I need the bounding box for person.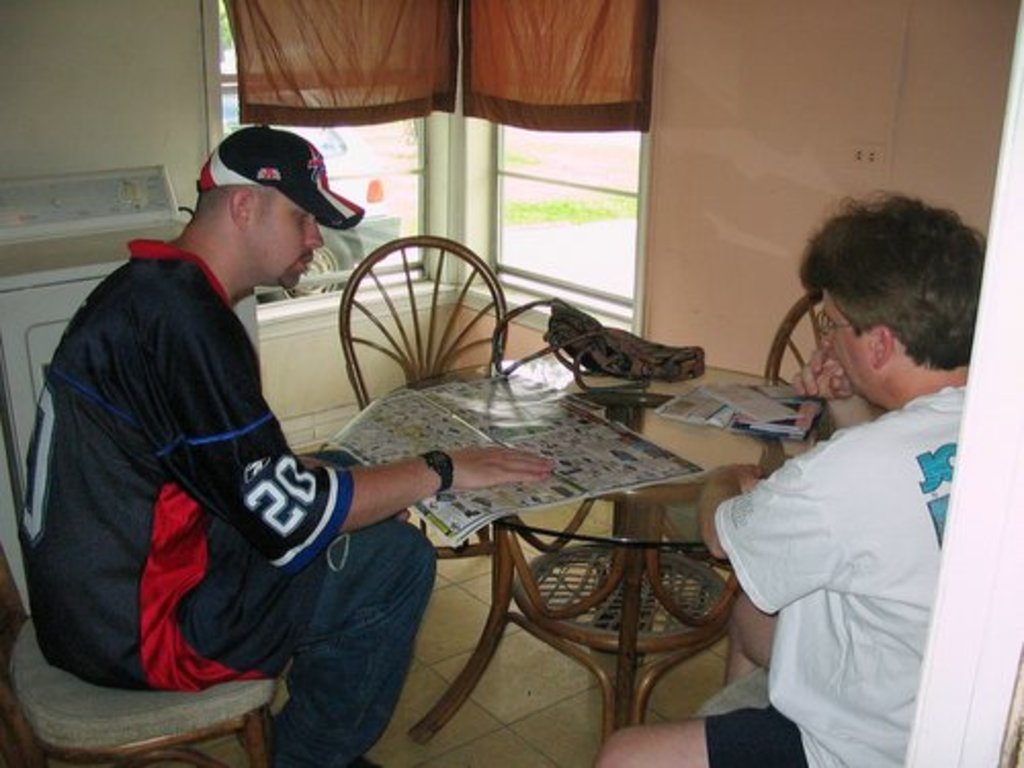
Here it is: bbox=[592, 190, 985, 766].
